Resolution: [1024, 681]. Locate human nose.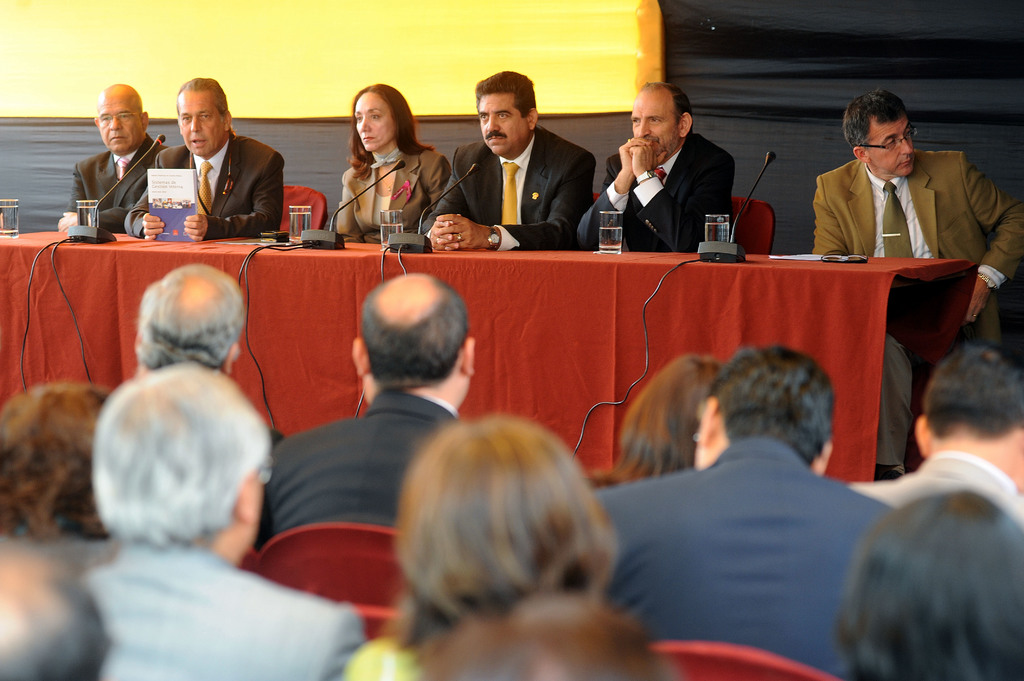
637, 121, 650, 135.
